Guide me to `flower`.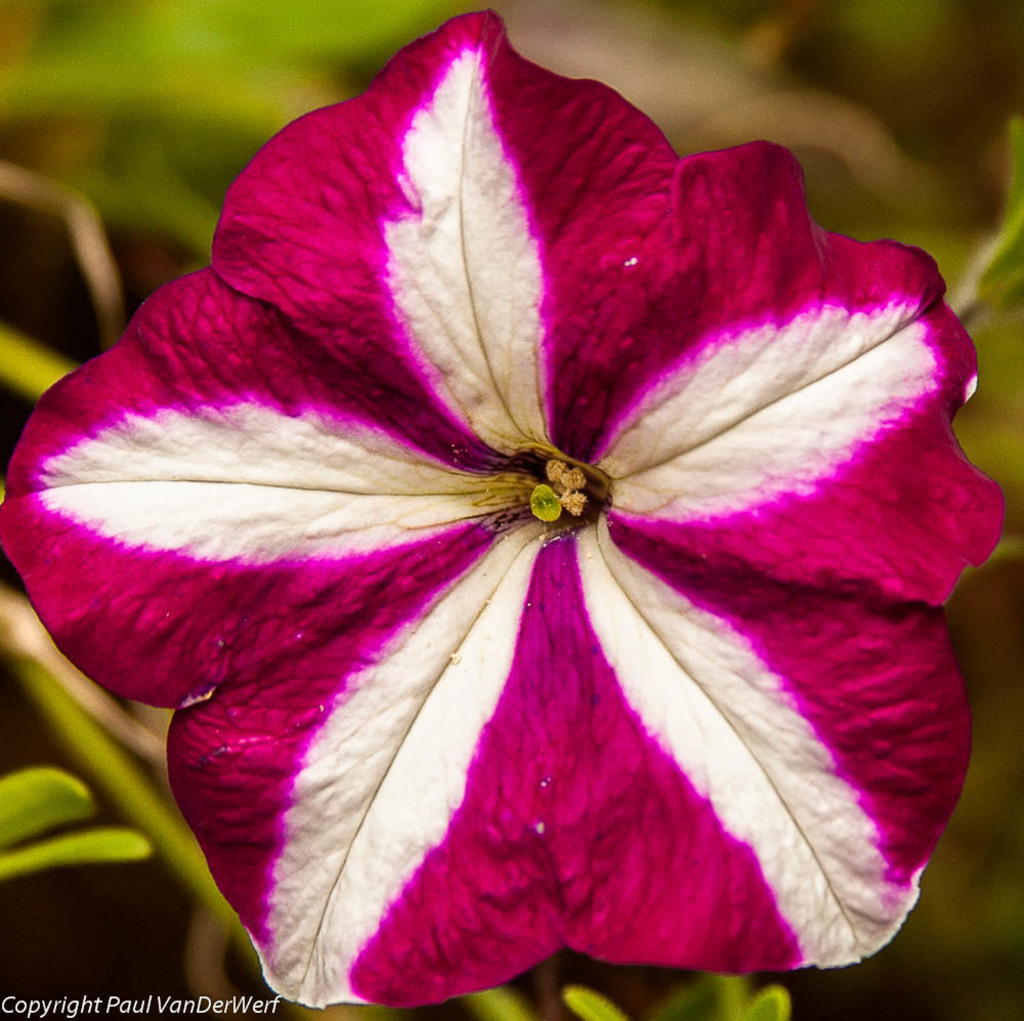
Guidance: box=[55, 46, 987, 968].
